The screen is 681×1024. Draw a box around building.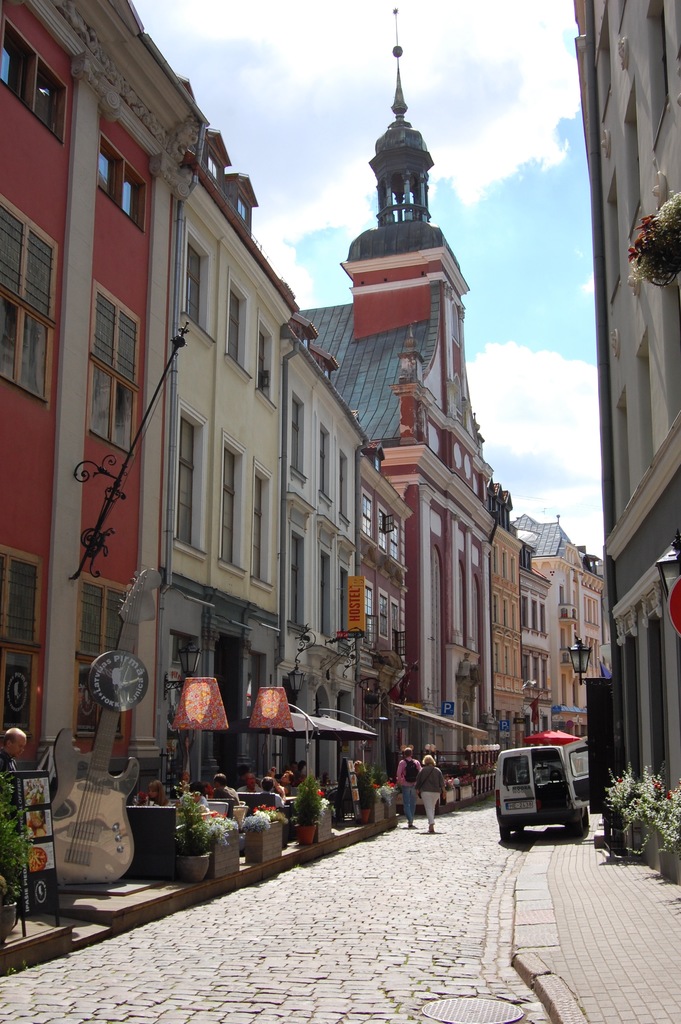
box=[585, 0, 680, 877].
